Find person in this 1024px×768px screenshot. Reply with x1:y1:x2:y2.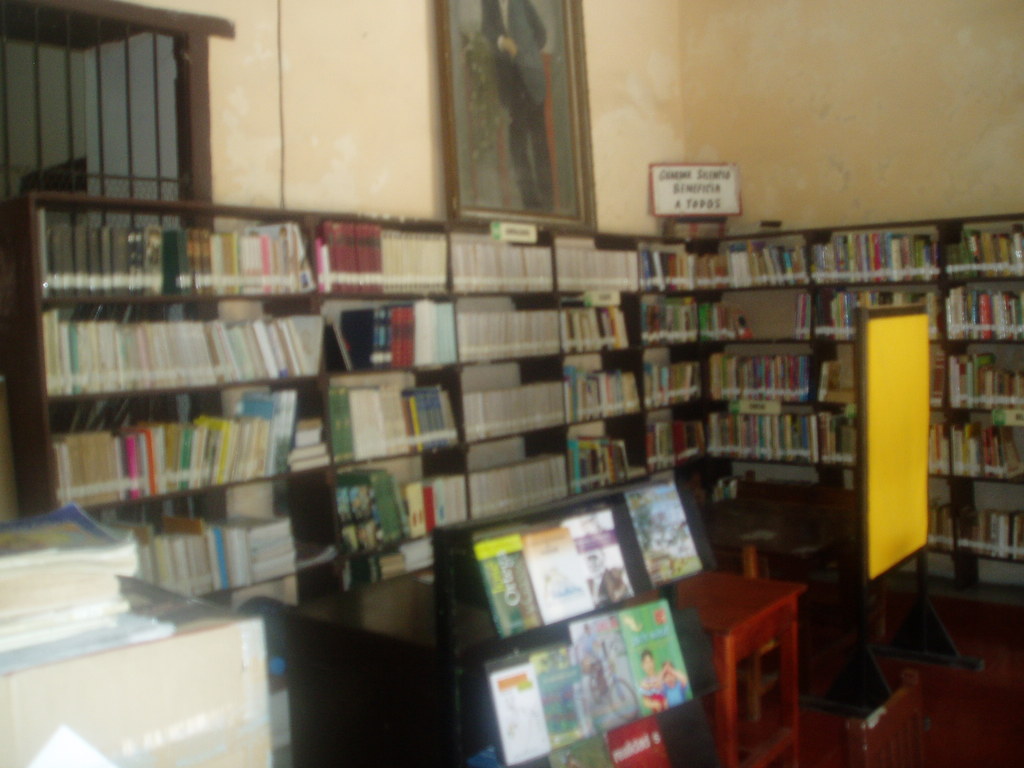
636:651:672:710.
